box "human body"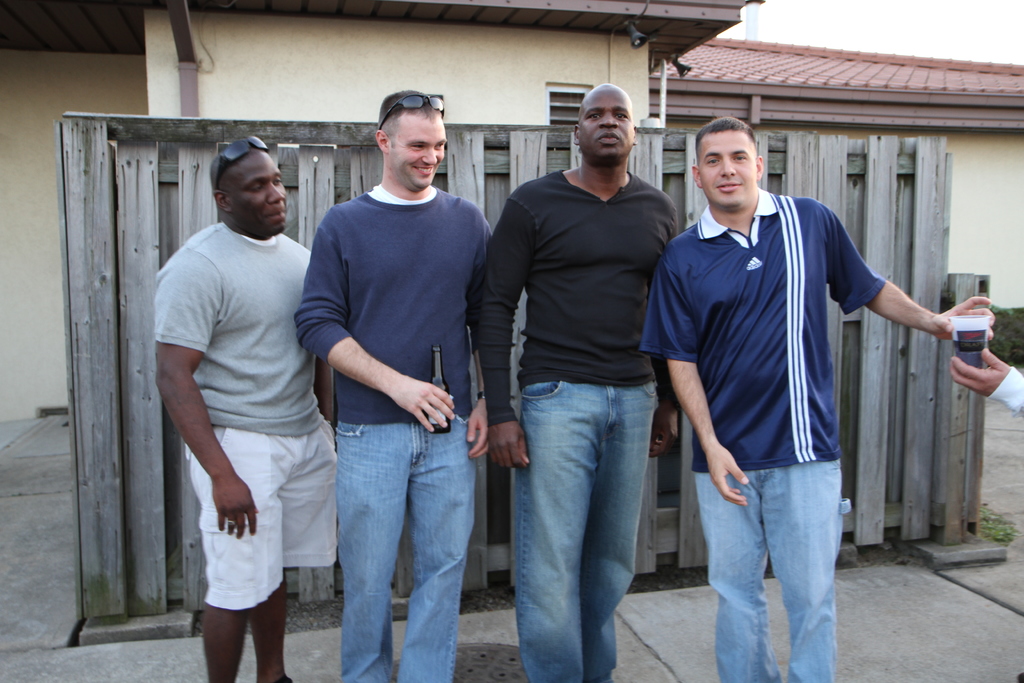
[644, 114, 1000, 682]
